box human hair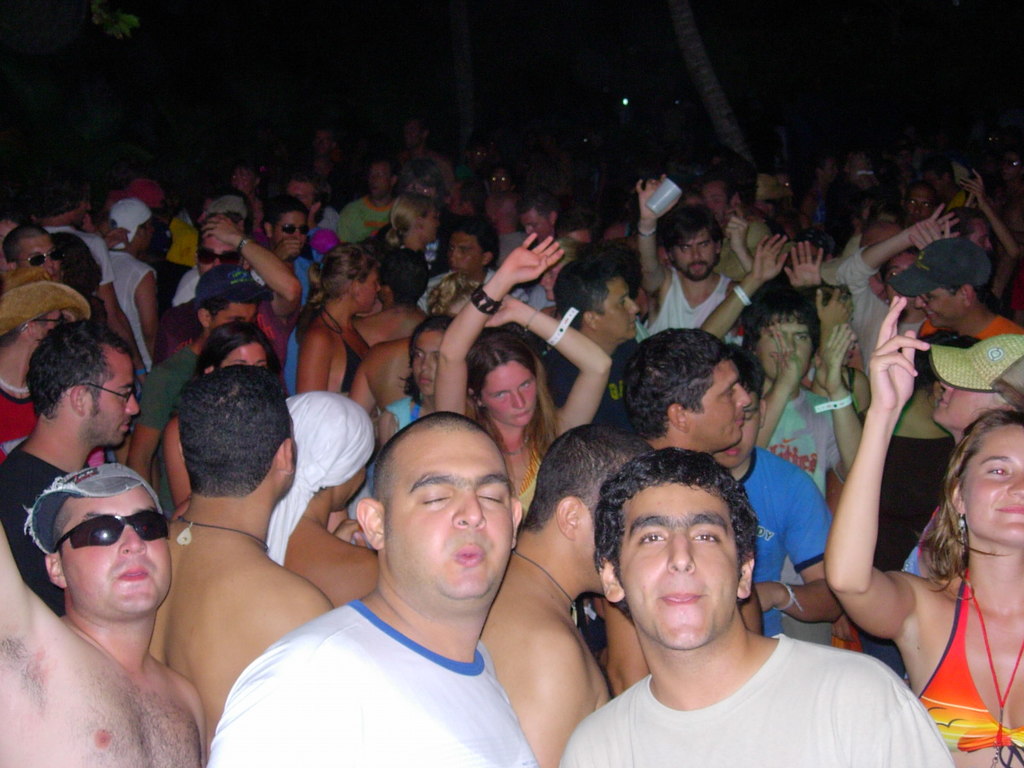
pyautogui.locateOnScreen(625, 322, 728, 442)
